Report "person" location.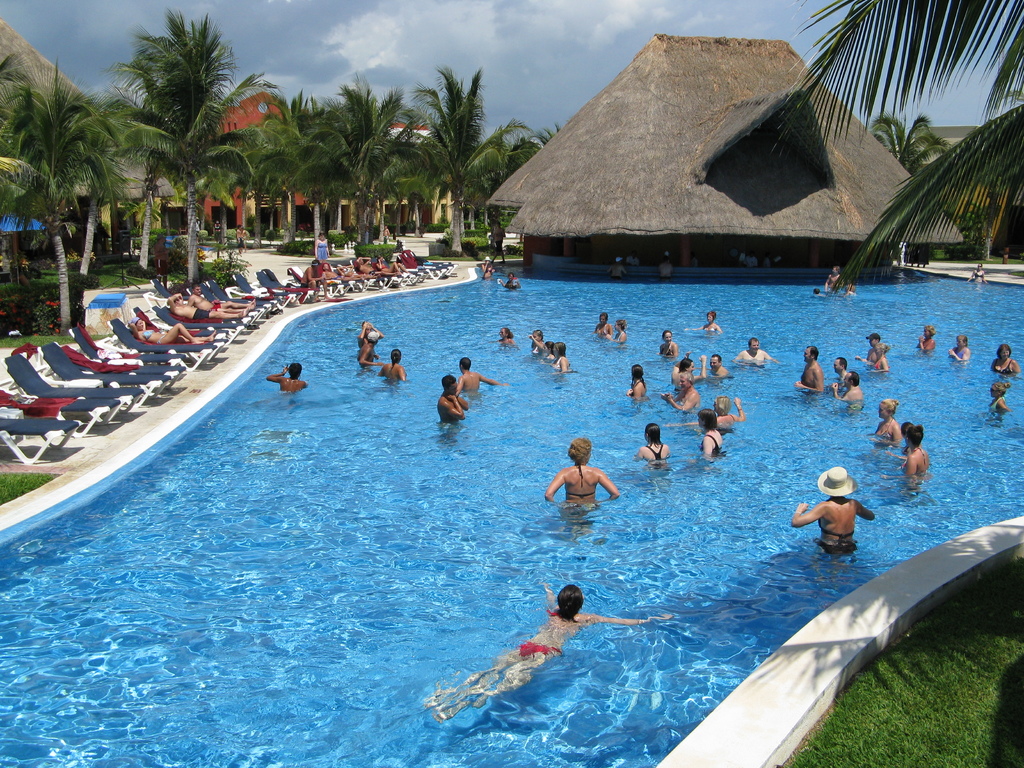
Report: Rect(627, 362, 646, 405).
